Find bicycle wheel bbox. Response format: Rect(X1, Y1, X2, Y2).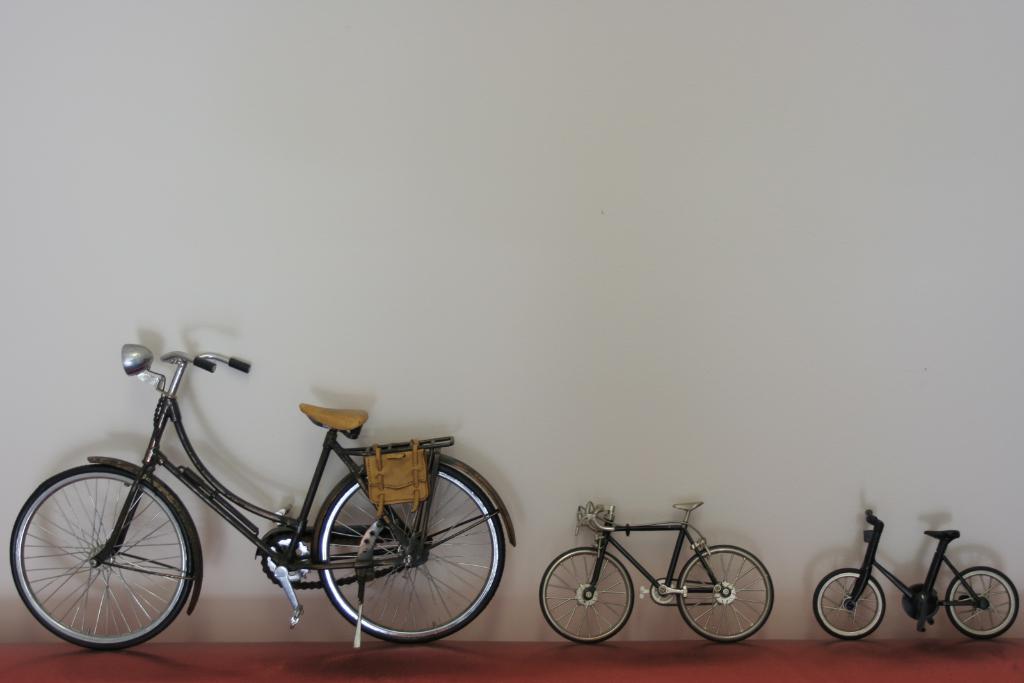
Rect(536, 549, 637, 643).
